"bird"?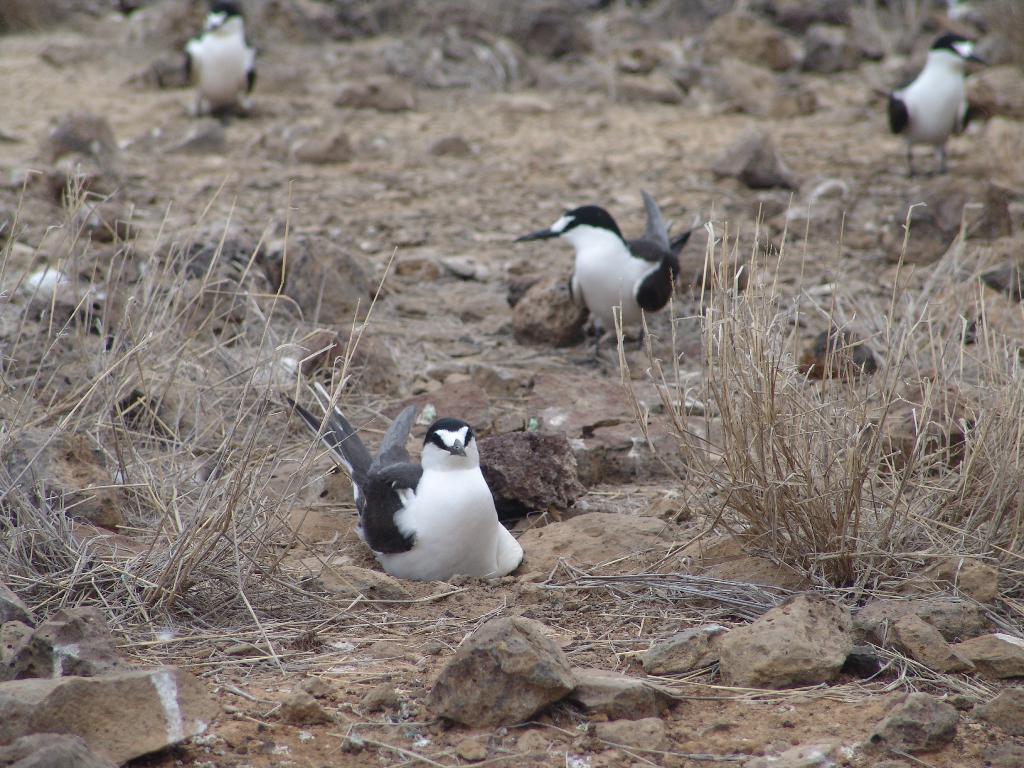
<box>874,35,990,182</box>
